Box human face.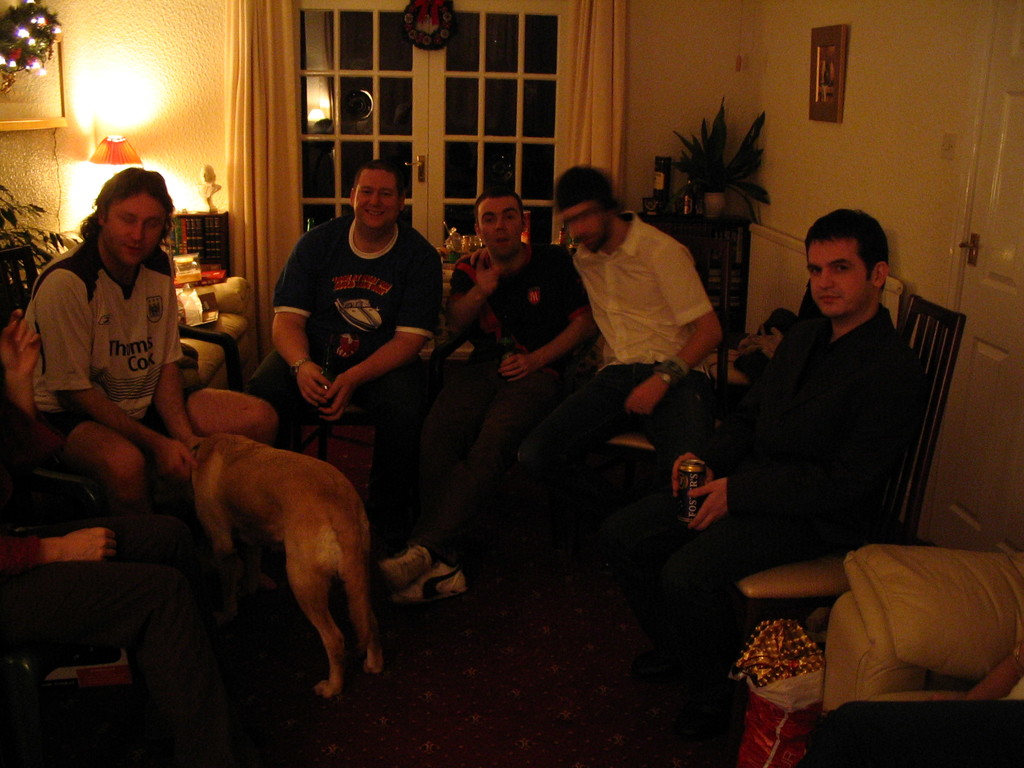
x1=472 y1=196 x2=521 y2=260.
